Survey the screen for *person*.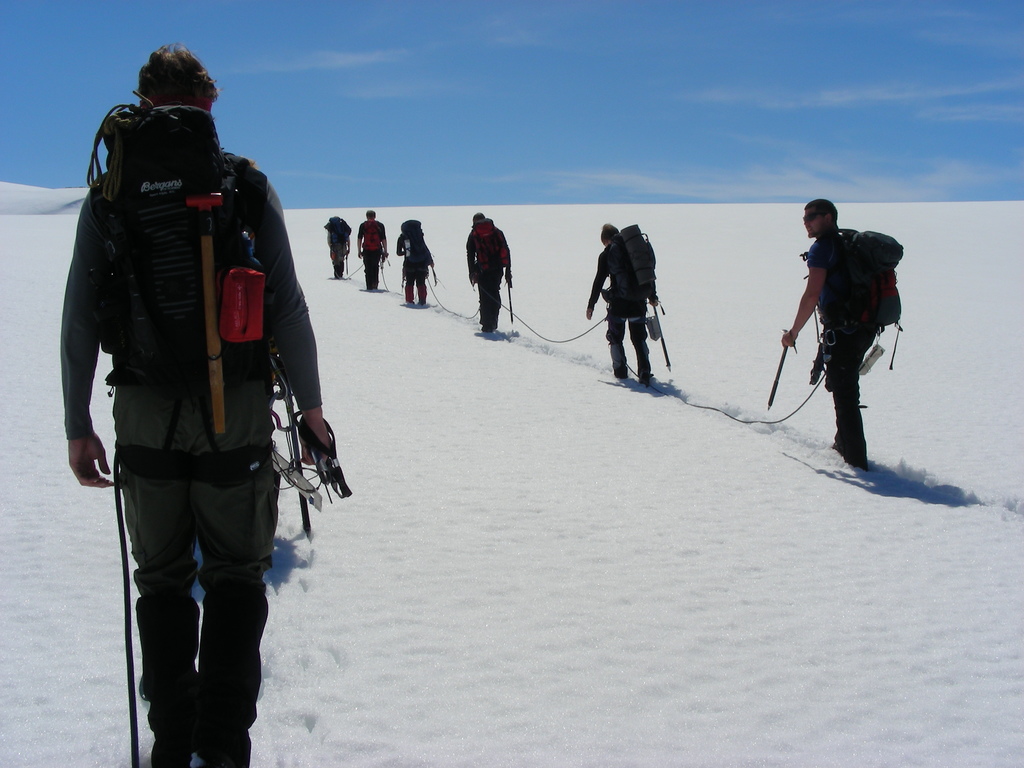
Survey found: <bbox>578, 221, 662, 384</bbox>.
